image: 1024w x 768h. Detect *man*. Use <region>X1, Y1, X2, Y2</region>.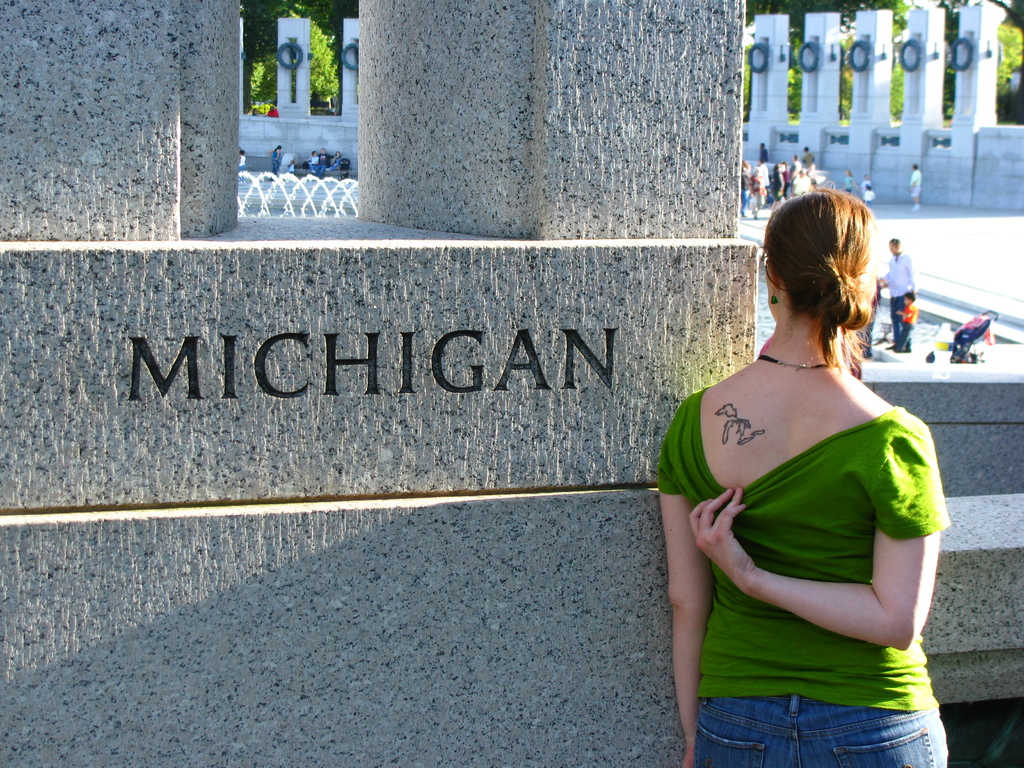
<region>785, 157, 803, 198</region>.
